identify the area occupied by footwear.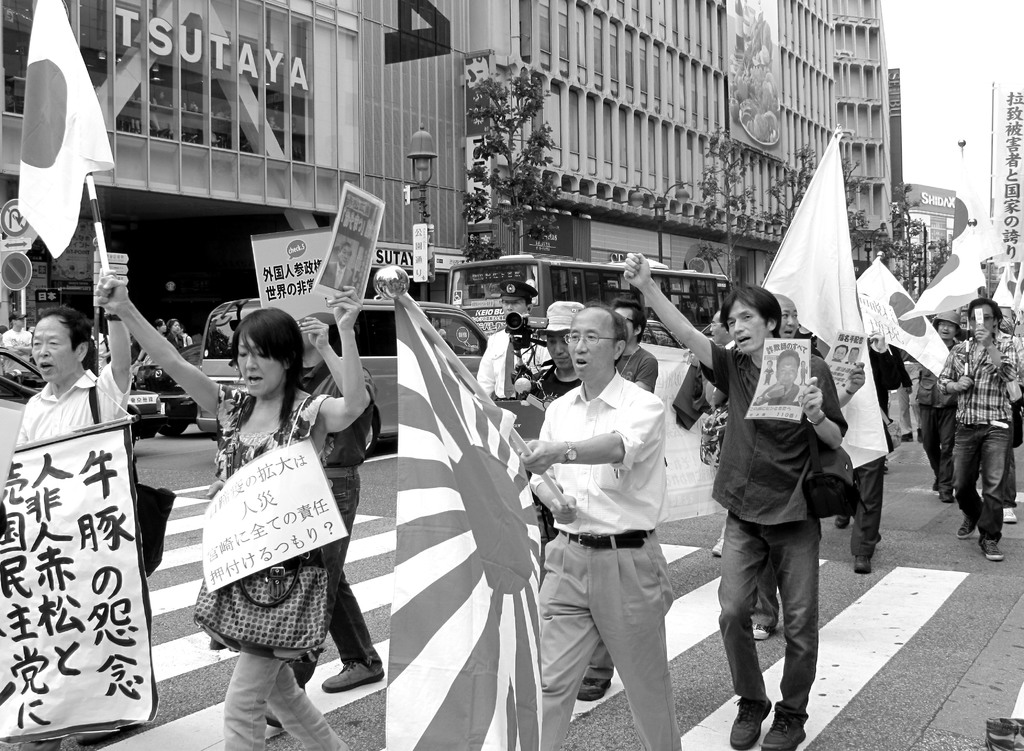
Area: rect(1000, 508, 1018, 524).
